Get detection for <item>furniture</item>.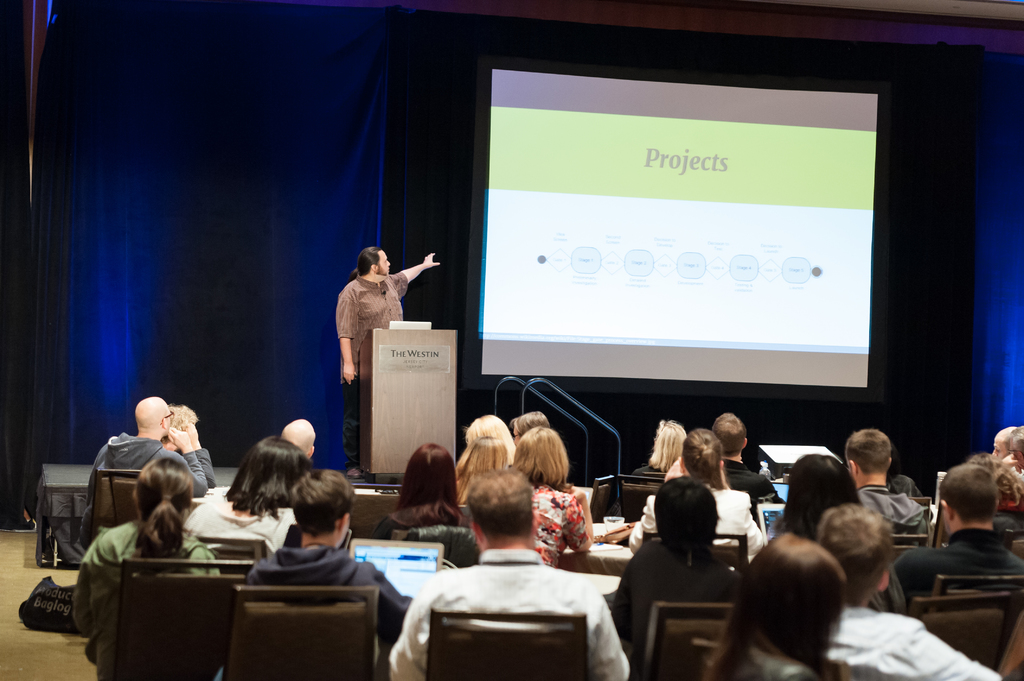
Detection: [left=1004, top=529, right=1023, bottom=563].
